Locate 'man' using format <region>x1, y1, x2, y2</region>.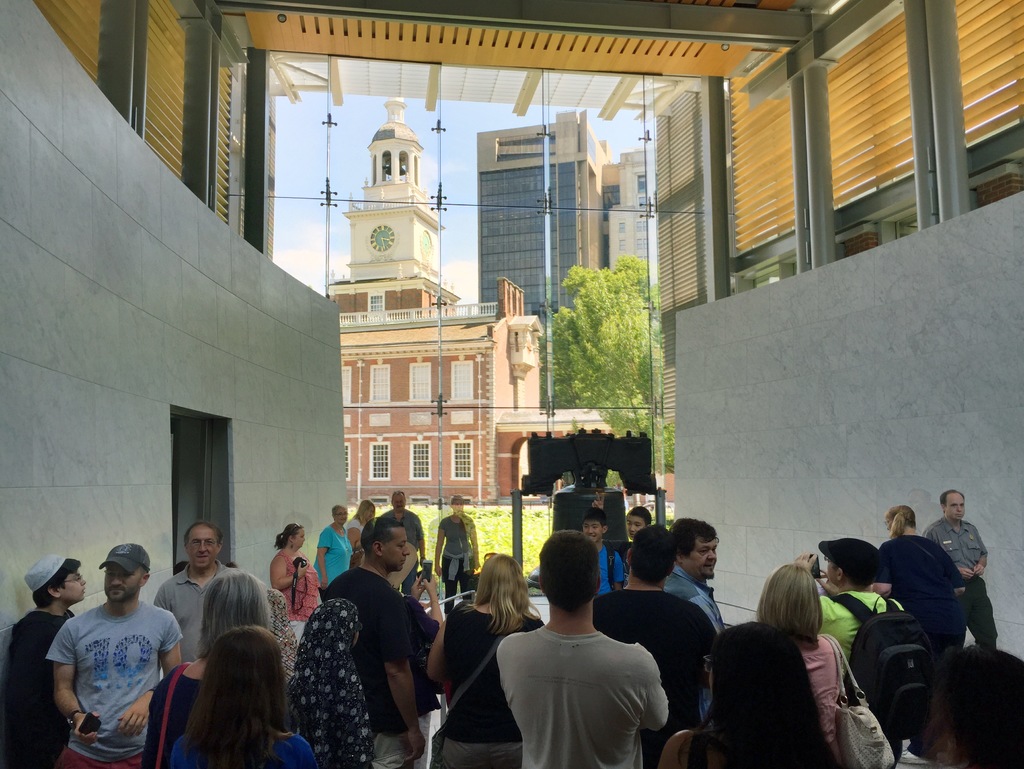
<region>148, 520, 240, 665</region>.
